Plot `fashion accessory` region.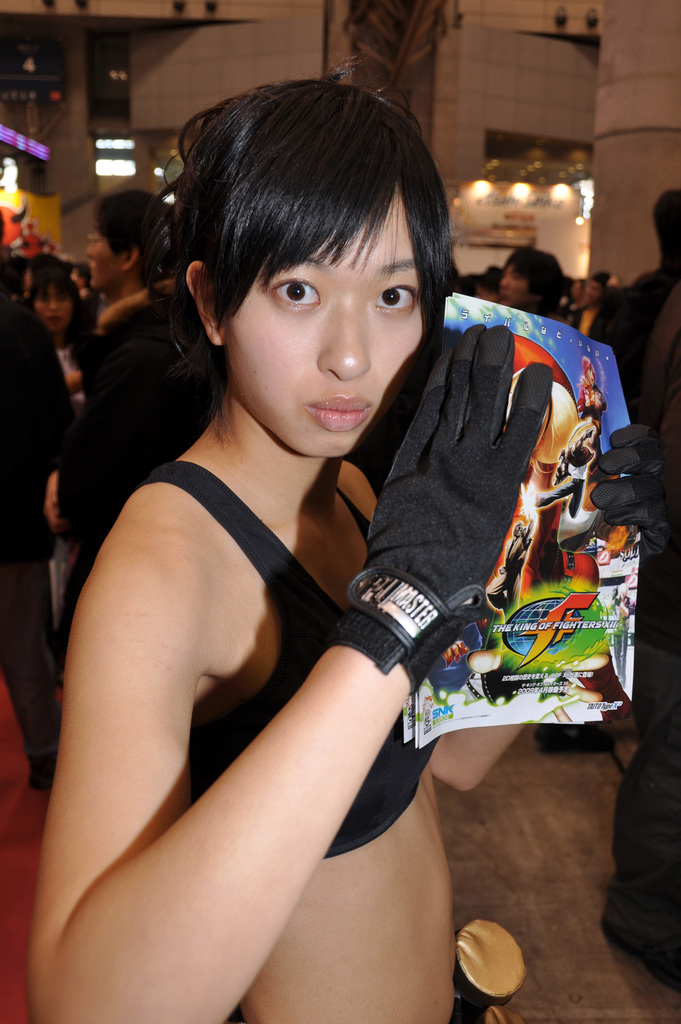
Plotted at [x1=318, y1=319, x2=555, y2=698].
